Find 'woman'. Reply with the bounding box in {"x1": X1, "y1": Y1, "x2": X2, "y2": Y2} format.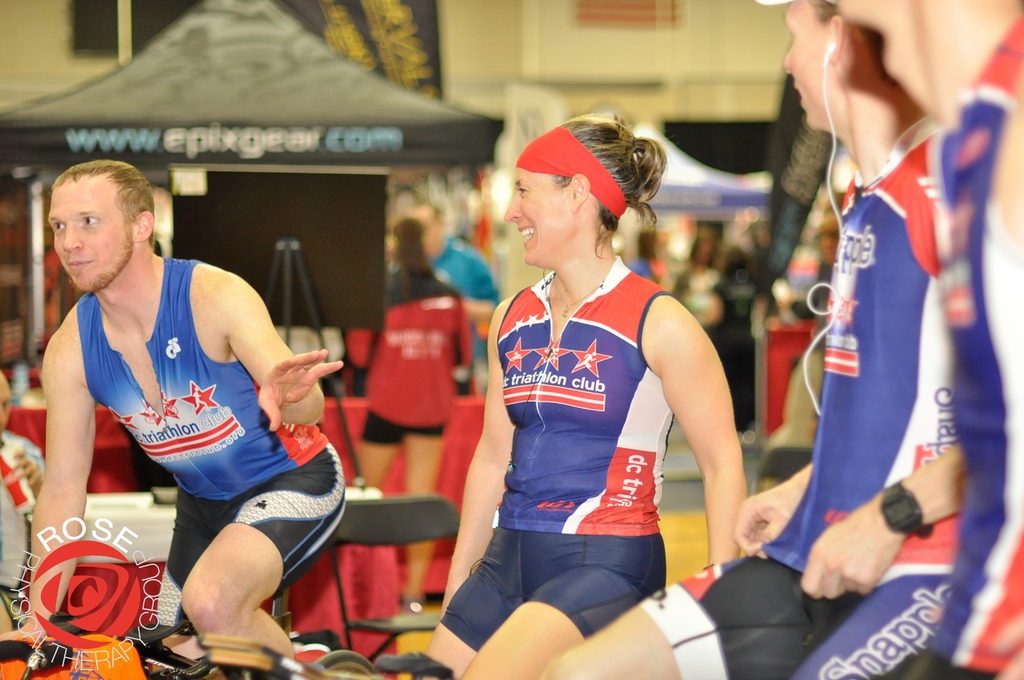
{"x1": 335, "y1": 211, "x2": 472, "y2": 626}.
